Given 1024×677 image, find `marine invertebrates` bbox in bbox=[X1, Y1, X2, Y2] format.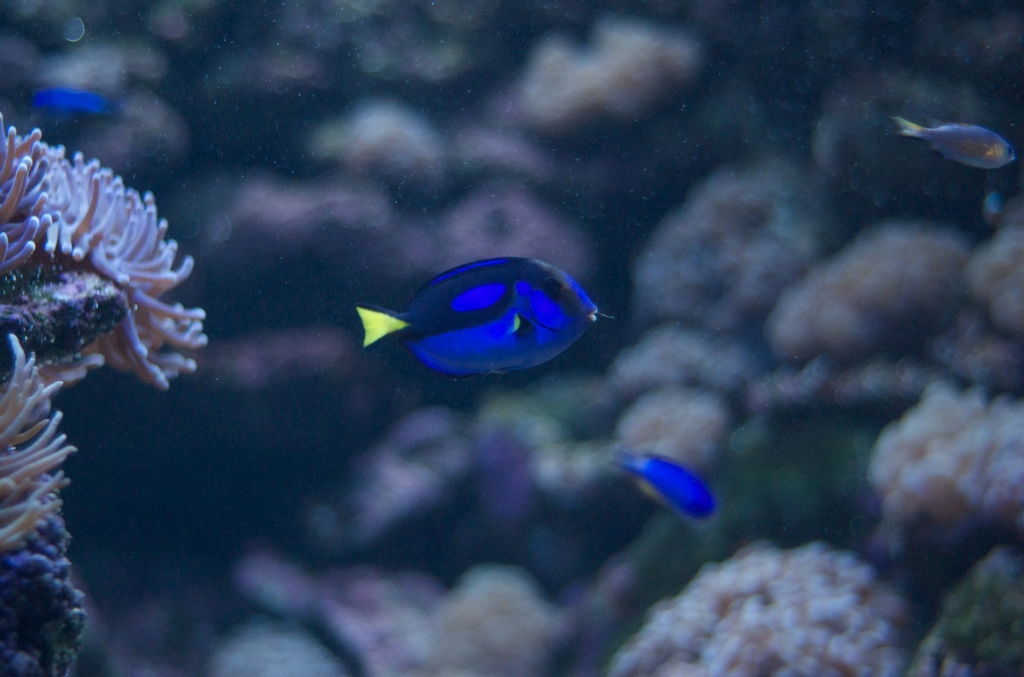
bbox=[925, 367, 1015, 670].
